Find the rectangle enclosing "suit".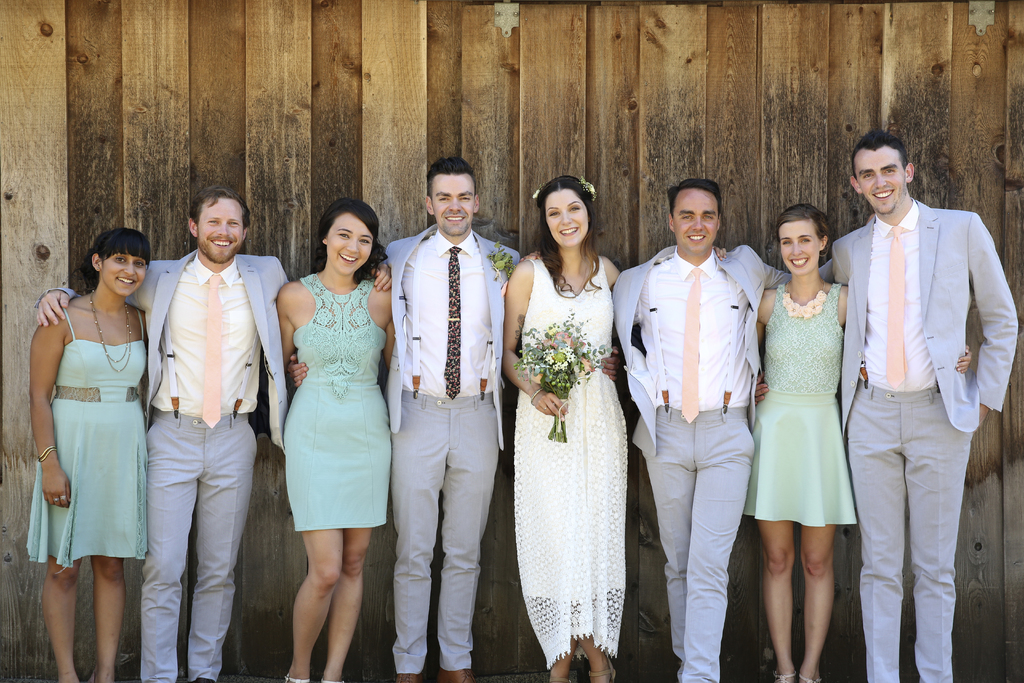
locate(381, 222, 521, 675).
